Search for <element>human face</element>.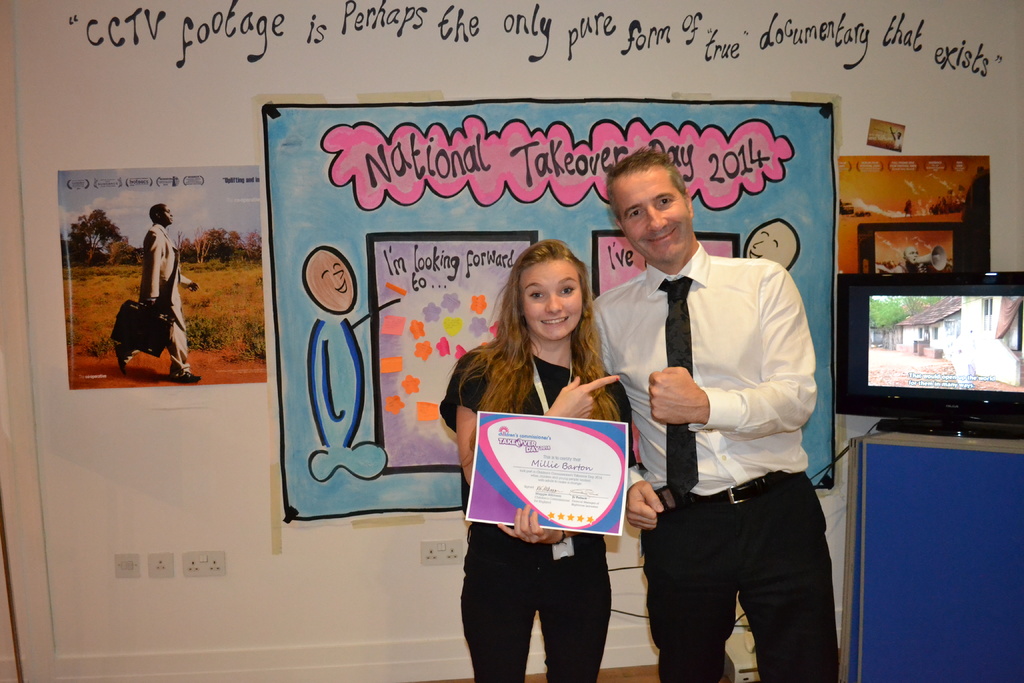
Found at 158, 205, 170, 229.
